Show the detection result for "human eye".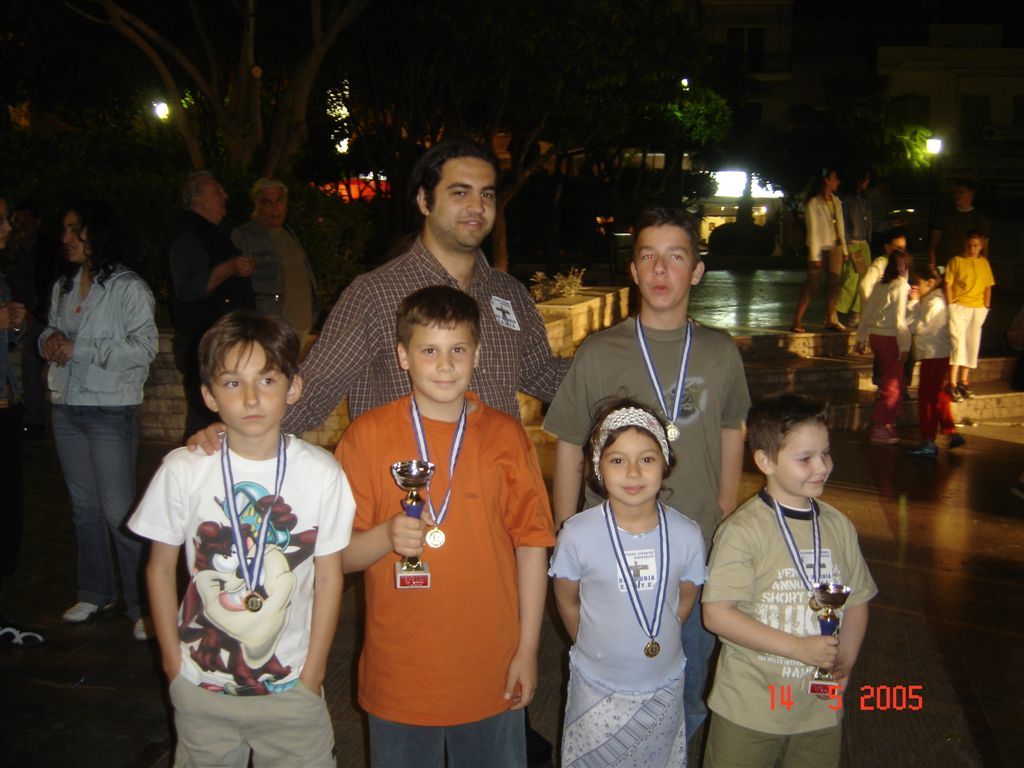
(277, 198, 283, 202).
